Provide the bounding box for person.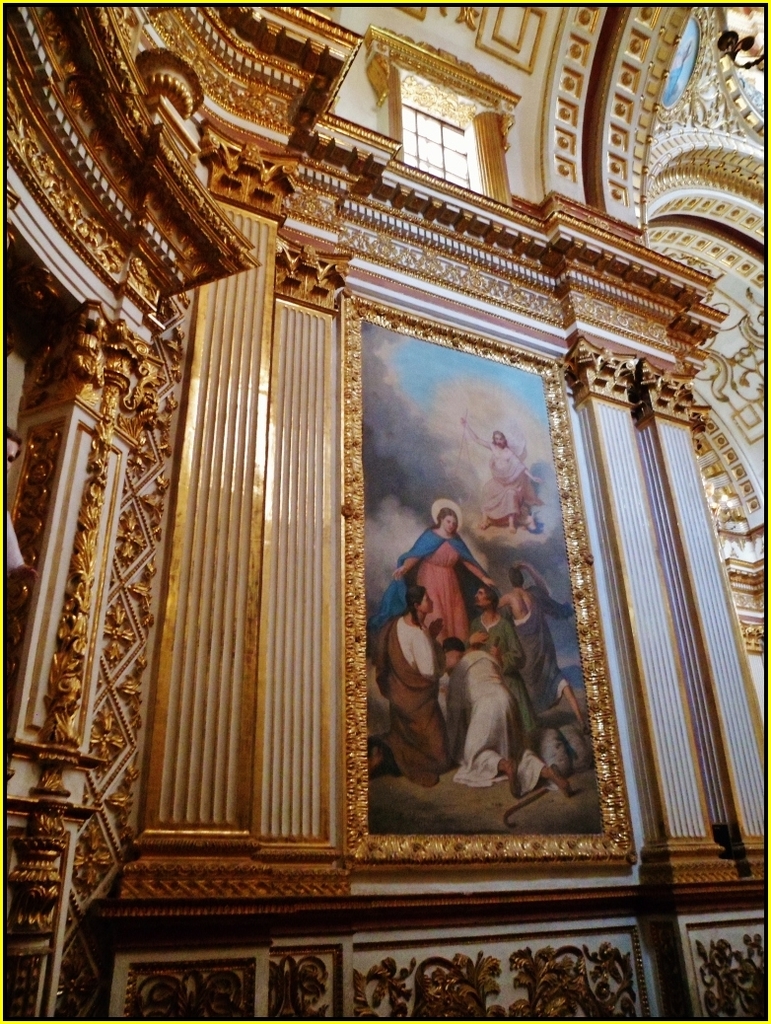
(366,582,452,784).
